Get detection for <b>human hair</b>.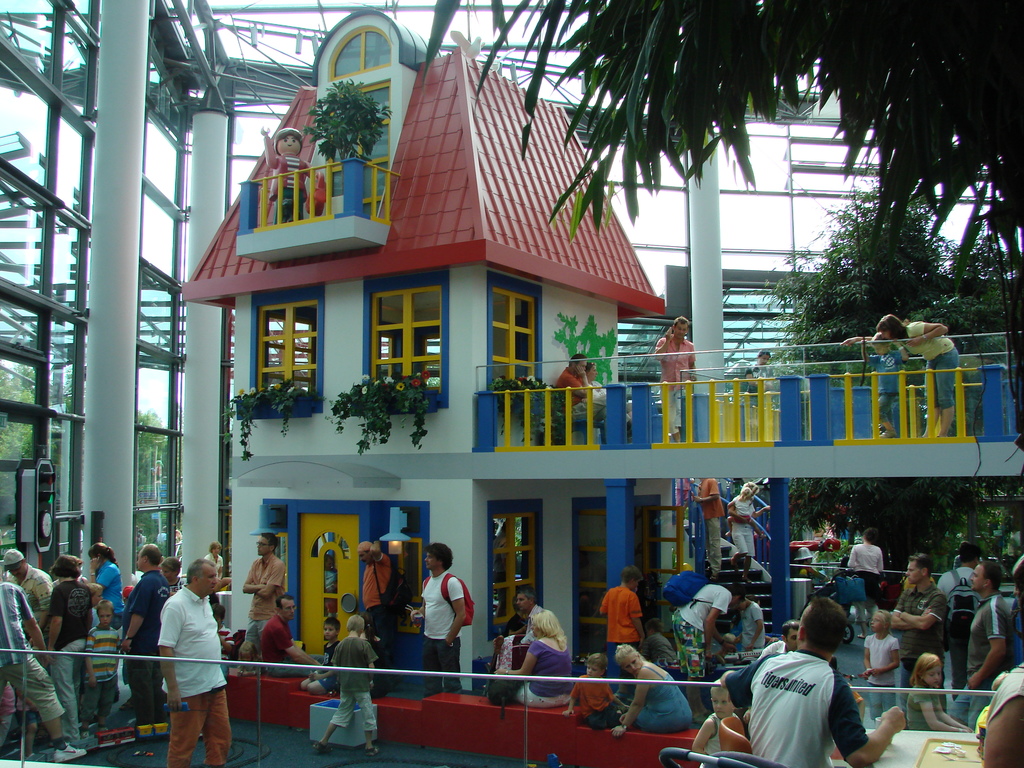
Detection: x1=275 y1=595 x2=293 y2=611.
